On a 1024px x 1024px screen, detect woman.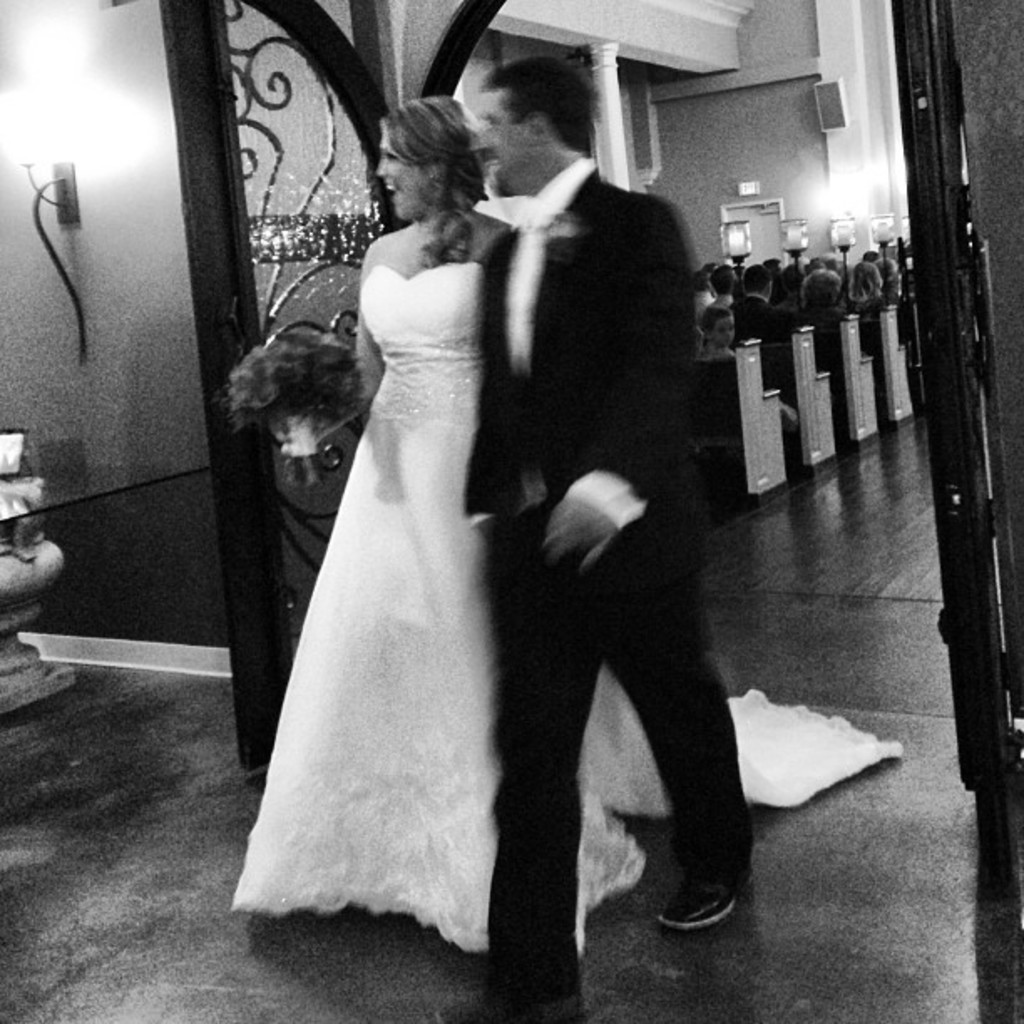
locate(800, 269, 845, 331).
